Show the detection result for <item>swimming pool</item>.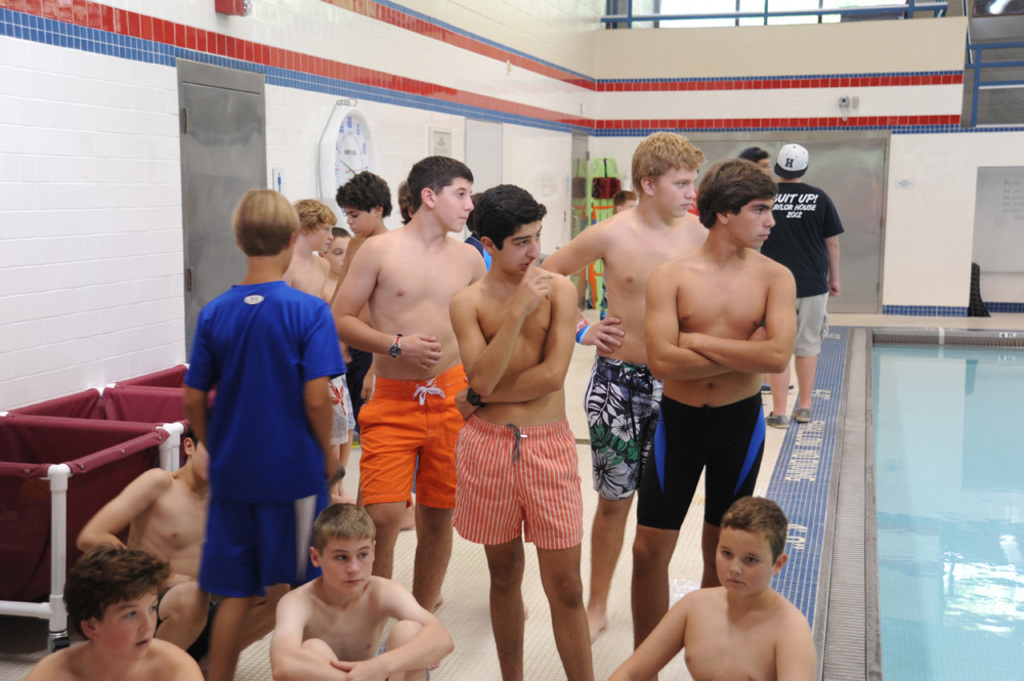
[x1=867, y1=324, x2=1023, y2=680].
